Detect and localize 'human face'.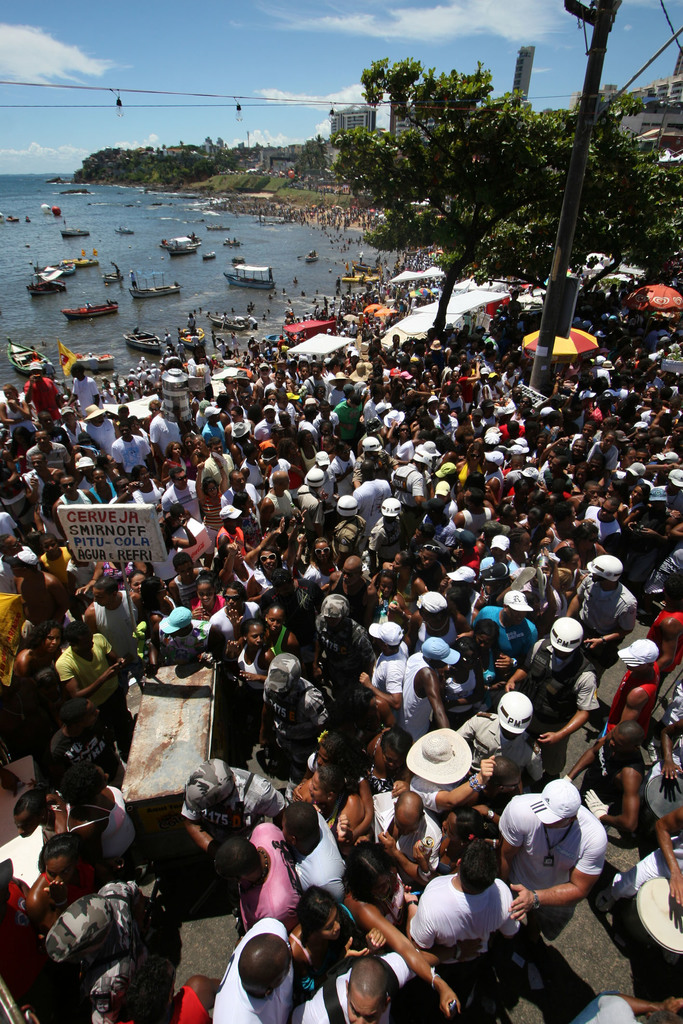
Localized at {"x1": 138, "y1": 468, "x2": 152, "y2": 483}.
